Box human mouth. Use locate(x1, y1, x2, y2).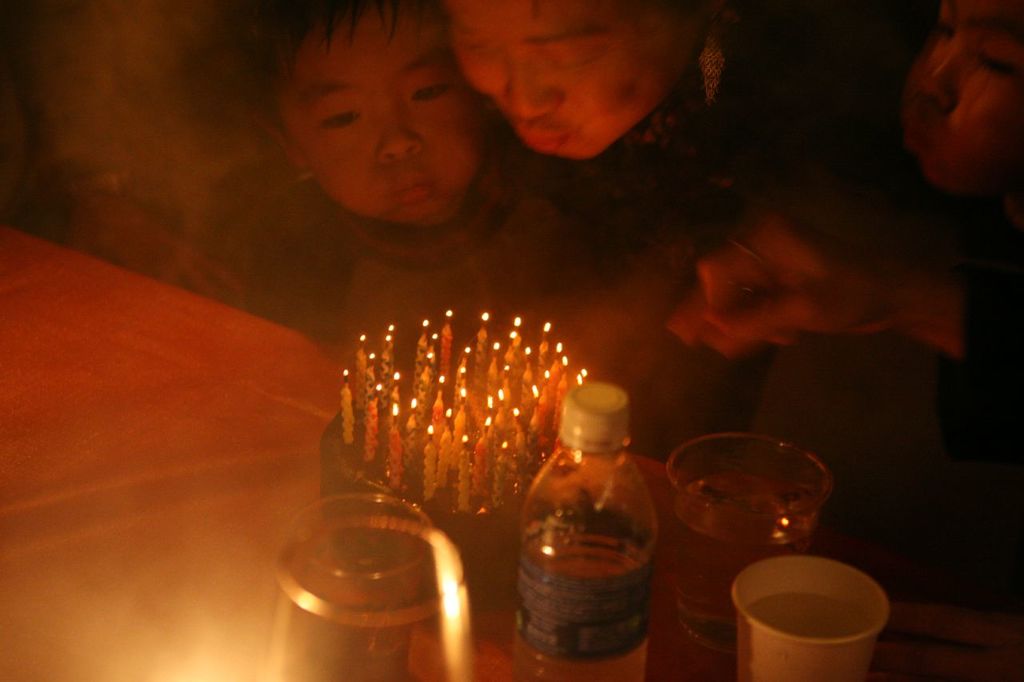
locate(515, 124, 581, 156).
